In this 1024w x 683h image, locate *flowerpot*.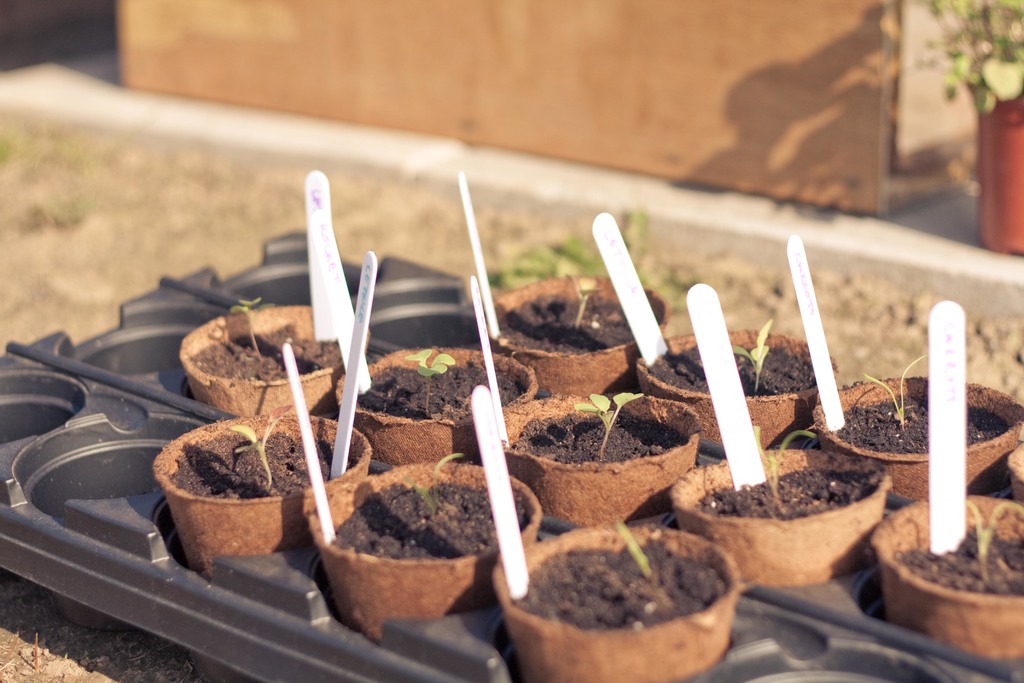
Bounding box: (500,377,699,525).
